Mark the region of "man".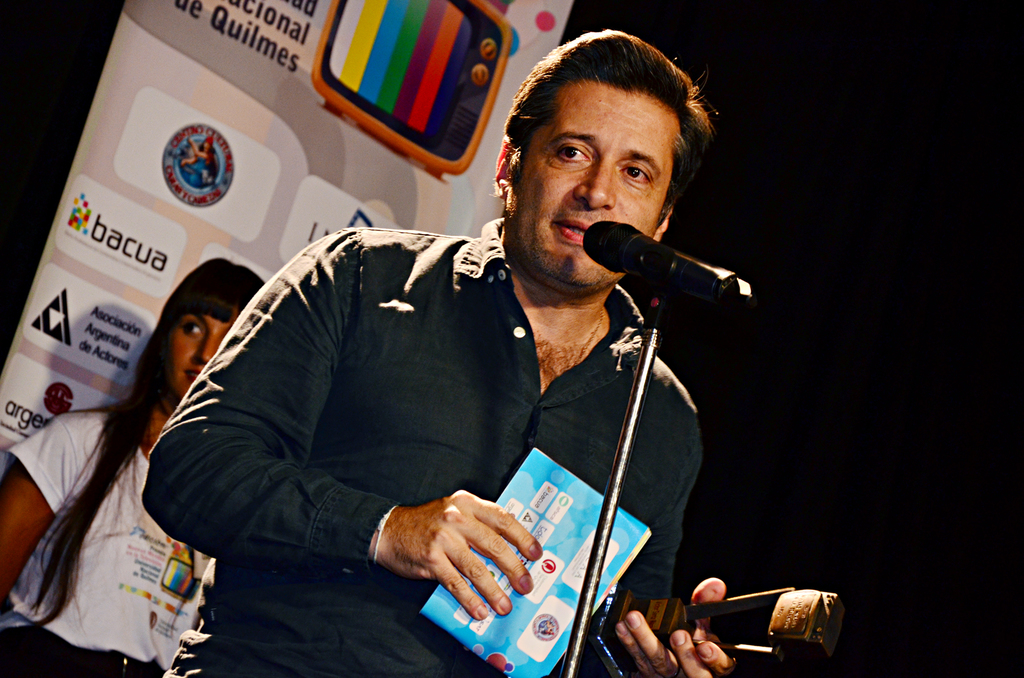
Region: x1=135, y1=26, x2=845, y2=677.
